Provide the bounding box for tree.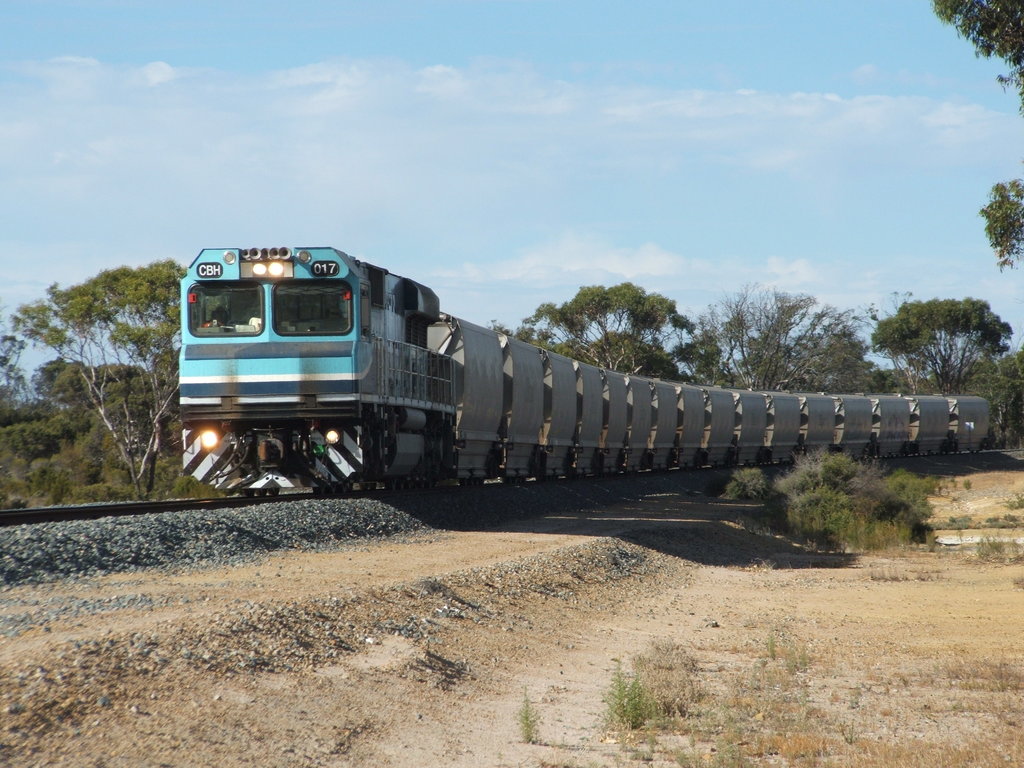
x1=886 y1=280 x2=1002 y2=393.
